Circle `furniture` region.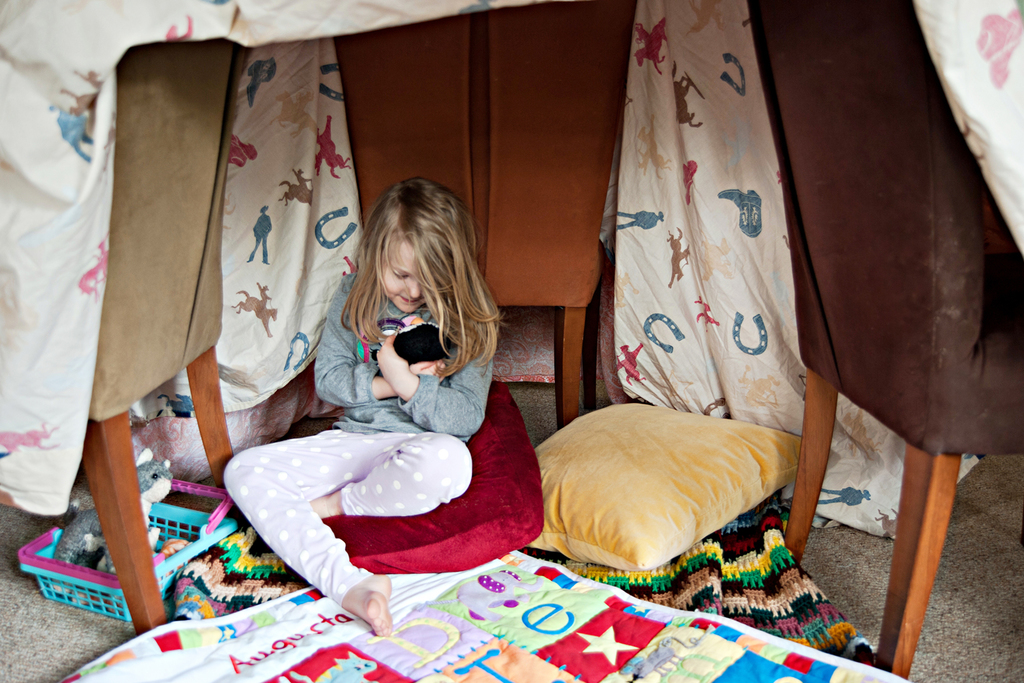
Region: l=744, t=0, r=1023, b=680.
